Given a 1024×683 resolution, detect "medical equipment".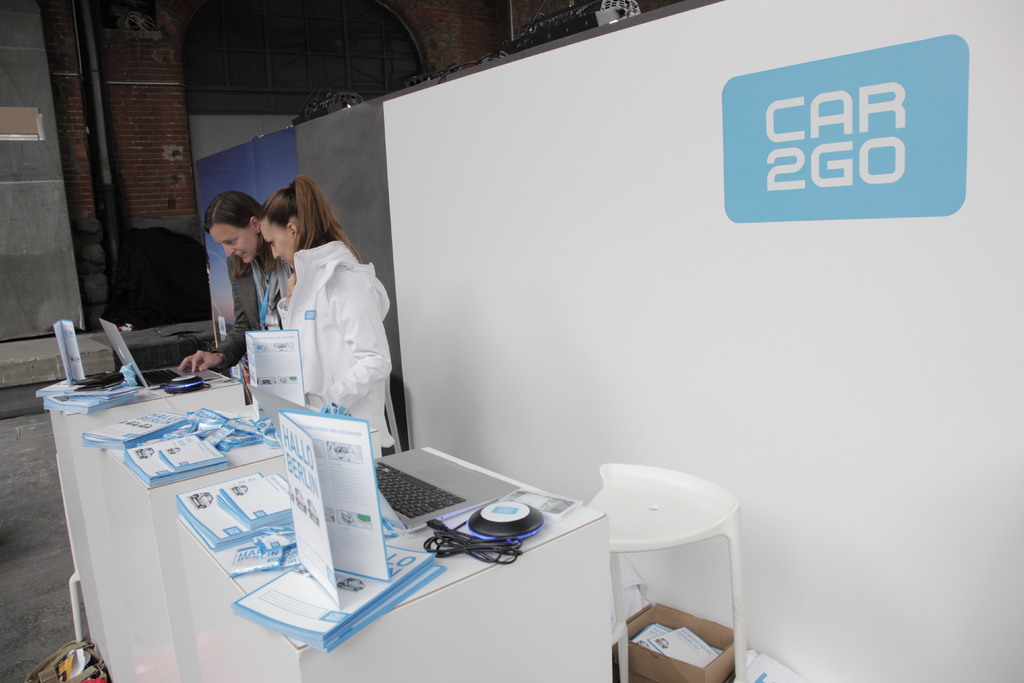
x1=76, y1=375, x2=128, y2=396.
